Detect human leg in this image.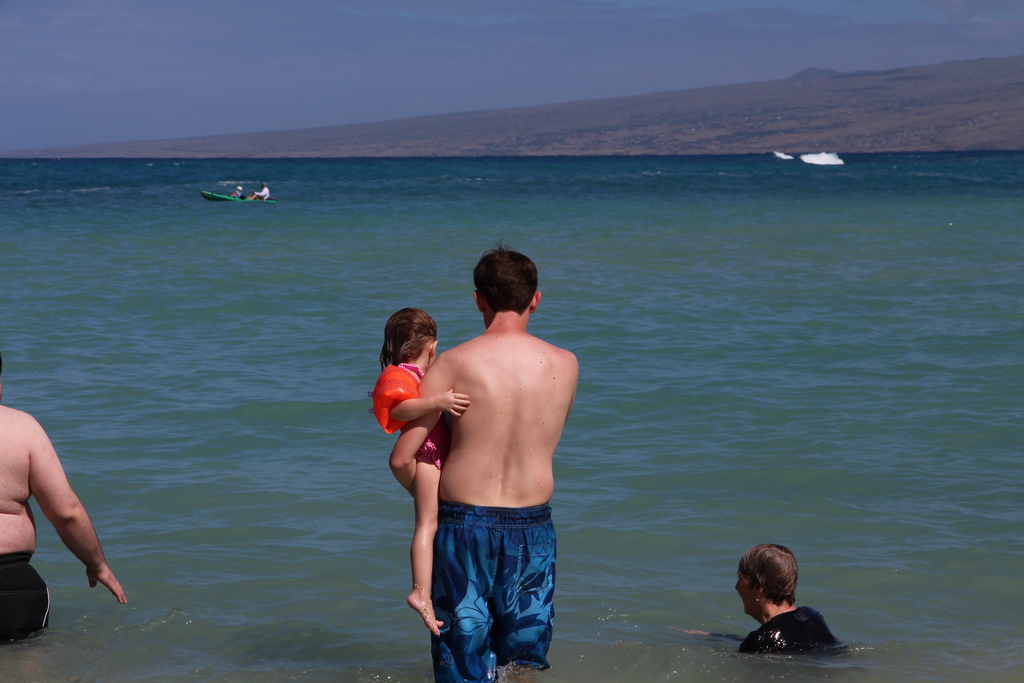
Detection: 499,509,566,667.
